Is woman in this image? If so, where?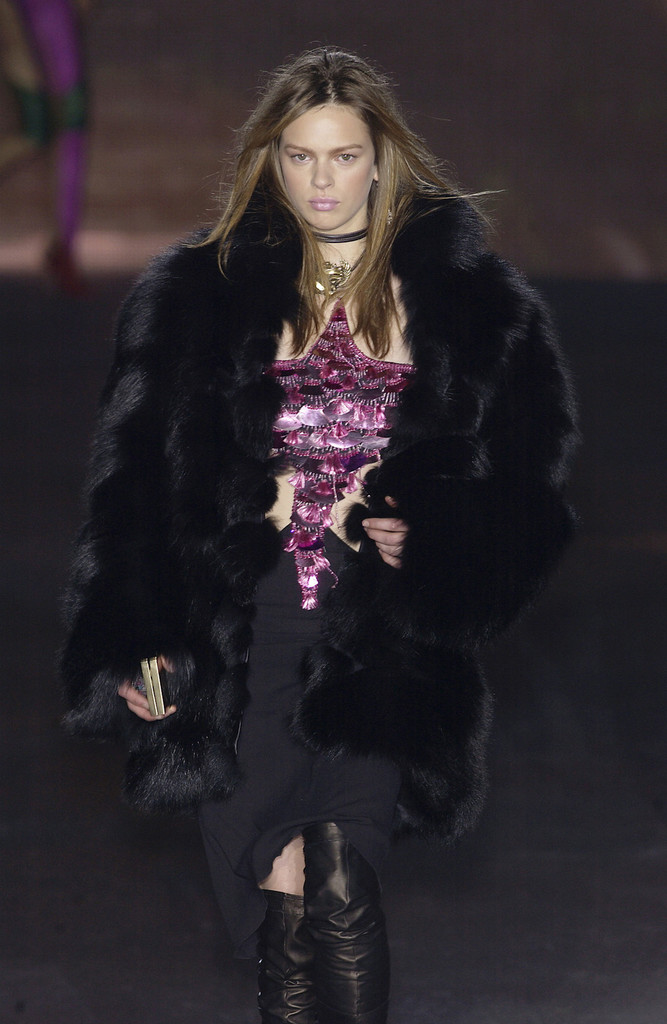
Yes, at box=[29, 38, 577, 1017].
